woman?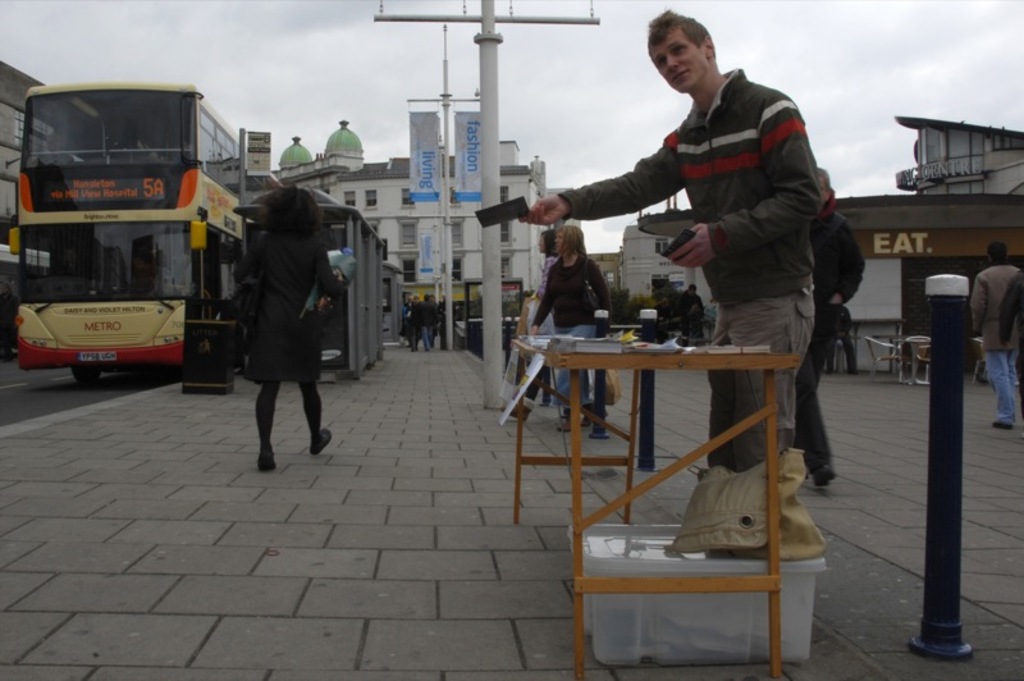
region(232, 184, 349, 472)
